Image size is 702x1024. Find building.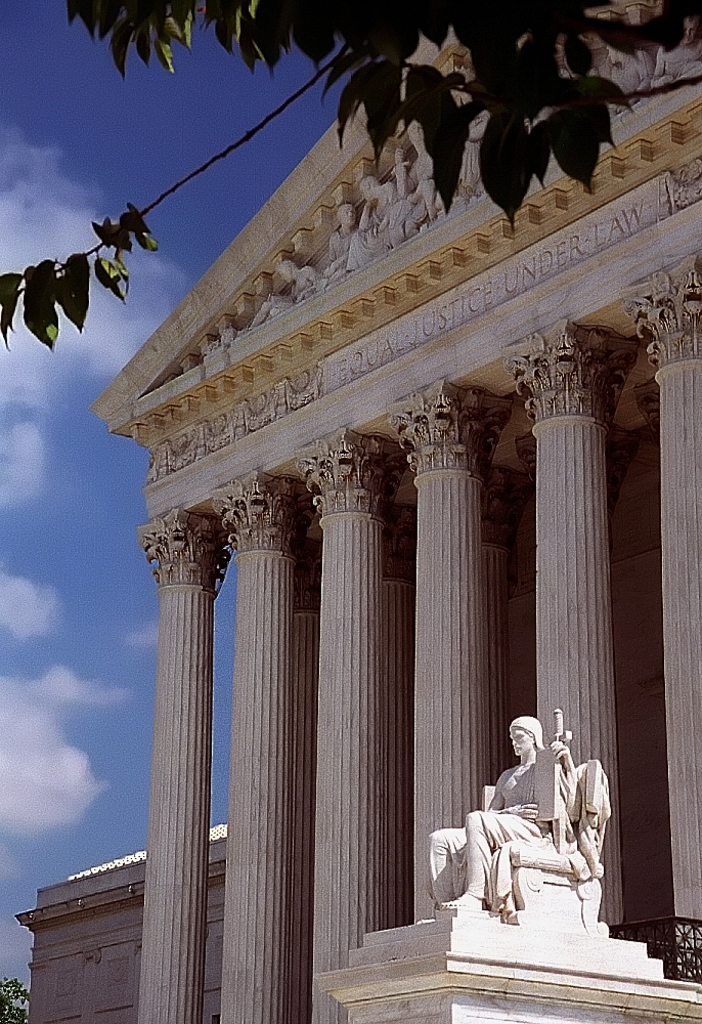
{"left": 10, "top": 0, "right": 701, "bottom": 1023}.
